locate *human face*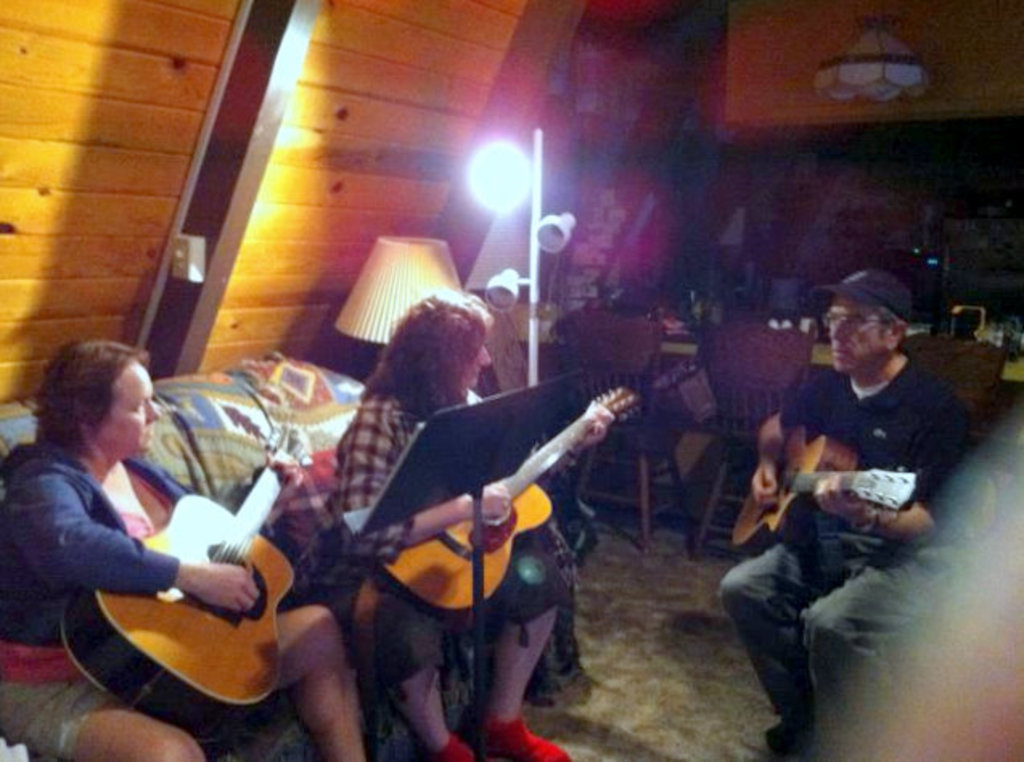
locate(829, 294, 884, 373)
